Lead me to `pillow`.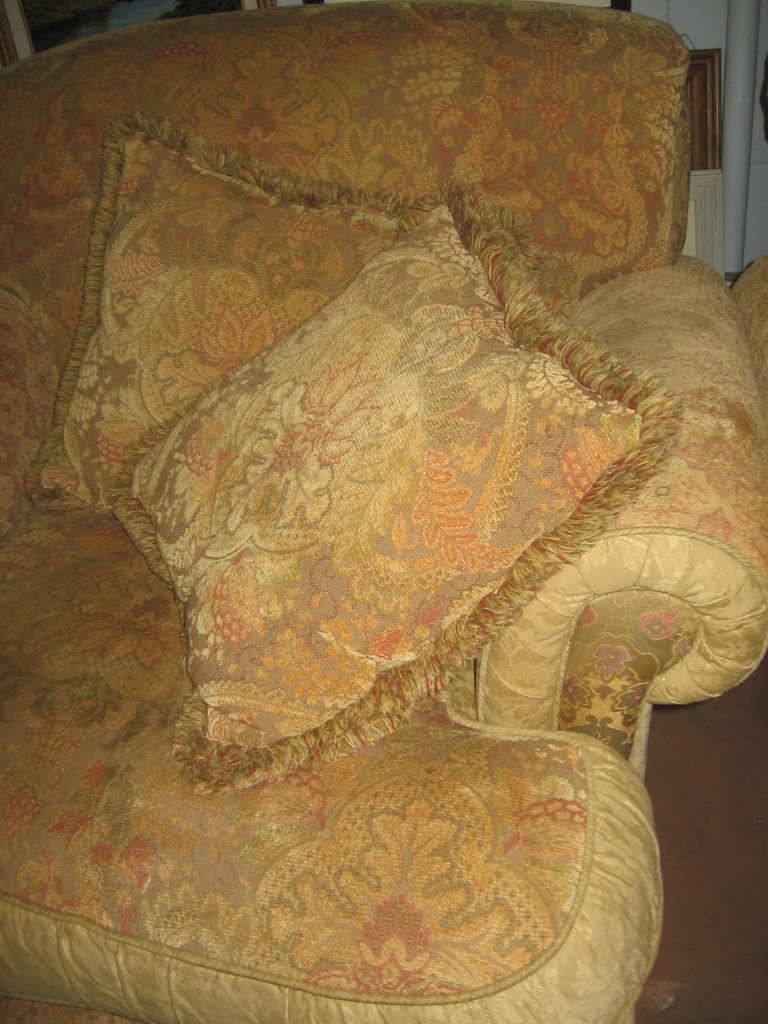
Lead to box(107, 179, 673, 781).
